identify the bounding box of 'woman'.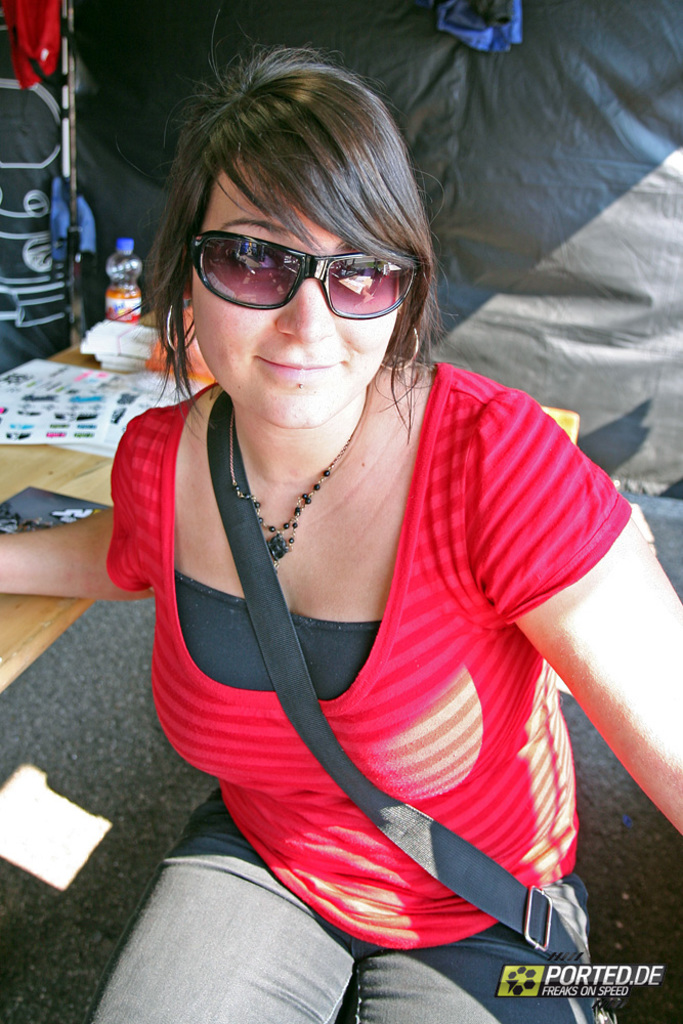
<box>0,19,682,1023</box>.
